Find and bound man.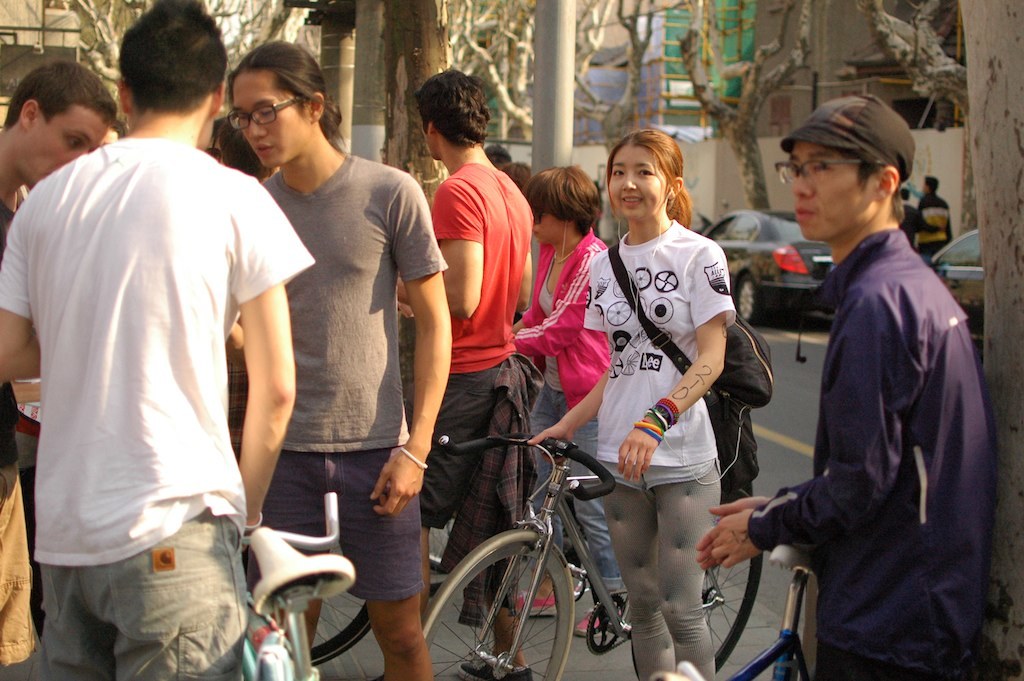
Bound: (x1=390, y1=65, x2=559, y2=680).
